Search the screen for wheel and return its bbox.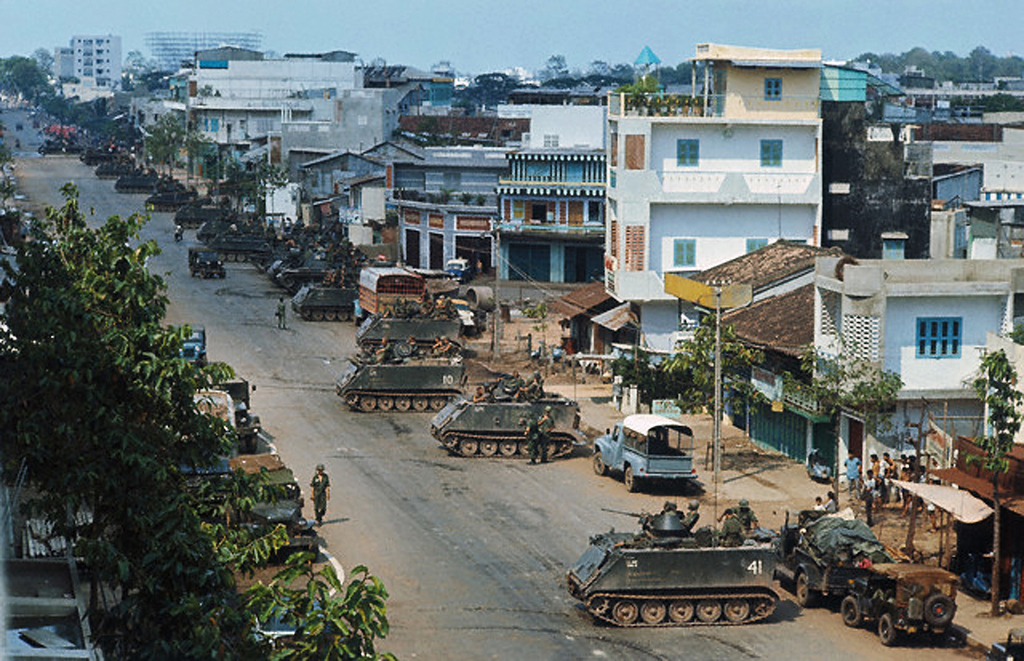
Found: rect(881, 615, 898, 649).
